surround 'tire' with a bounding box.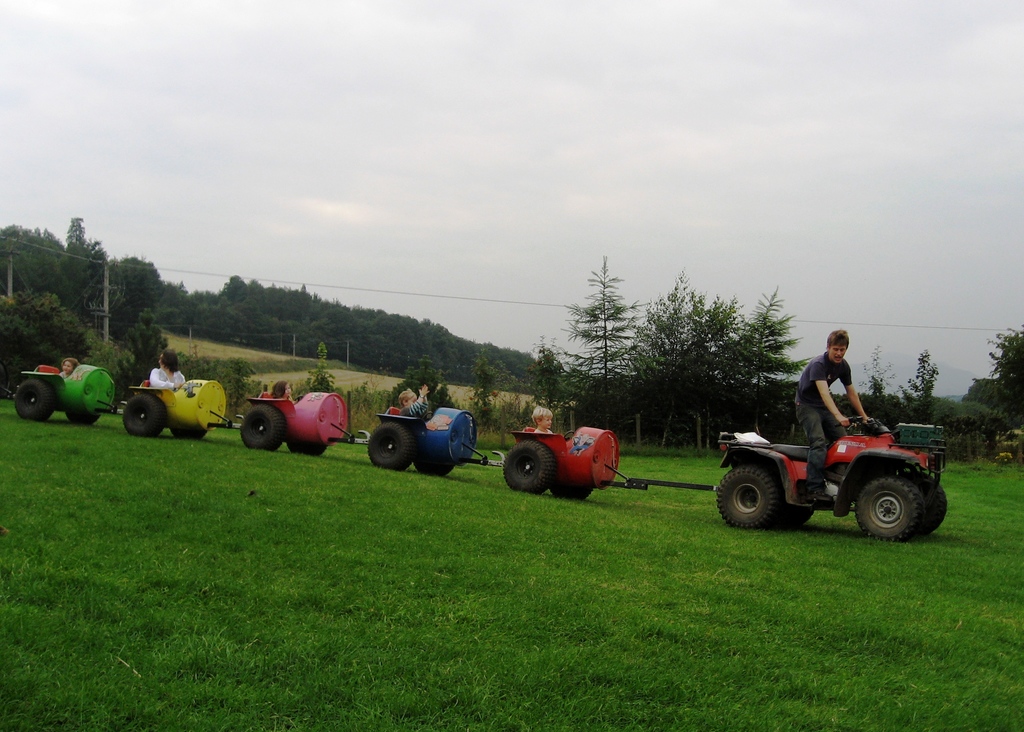
[860,475,913,539].
